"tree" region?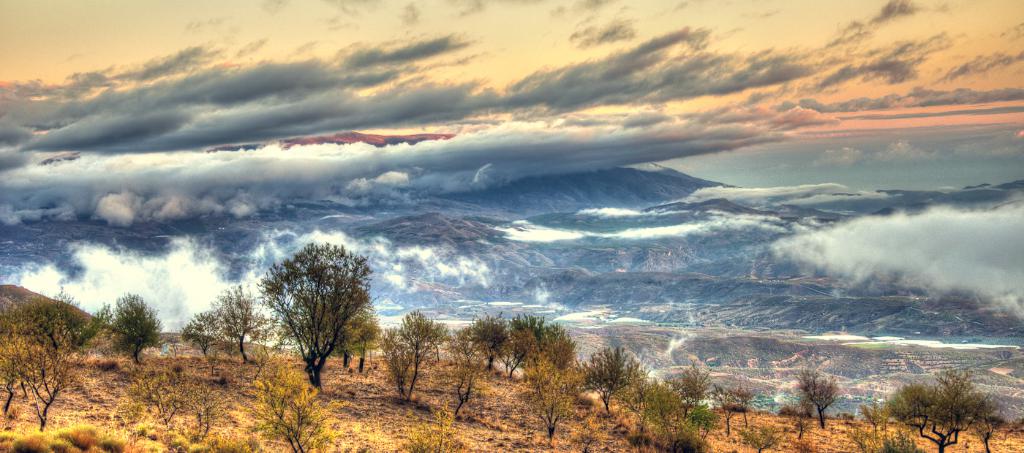
<bbox>253, 232, 377, 389</bbox>
